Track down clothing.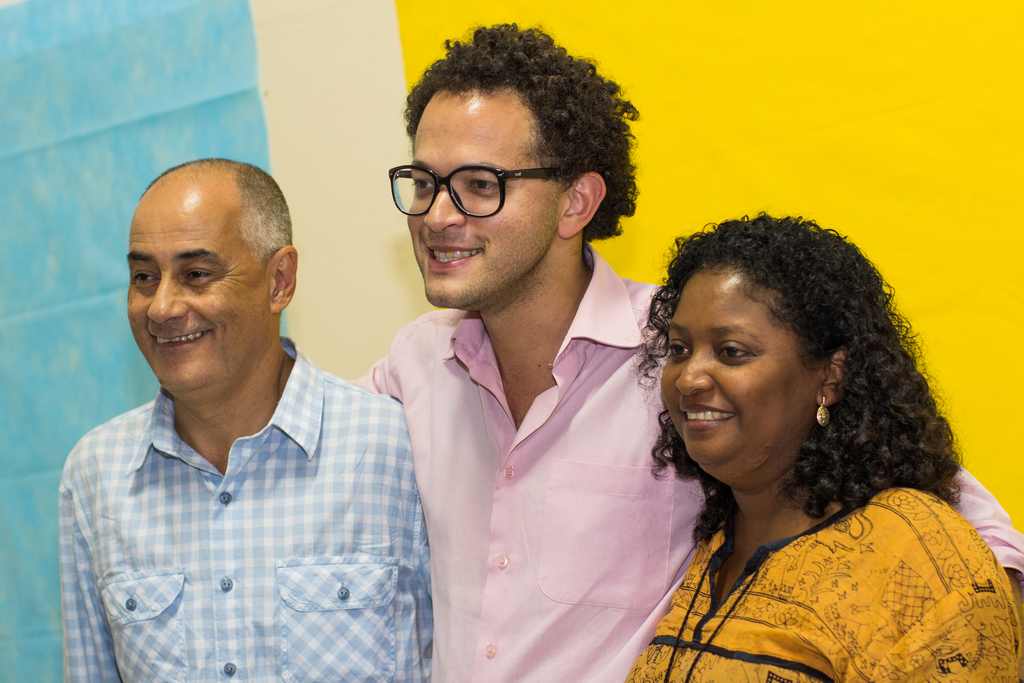
Tracked to detection(623, 475, 1023, 682).
